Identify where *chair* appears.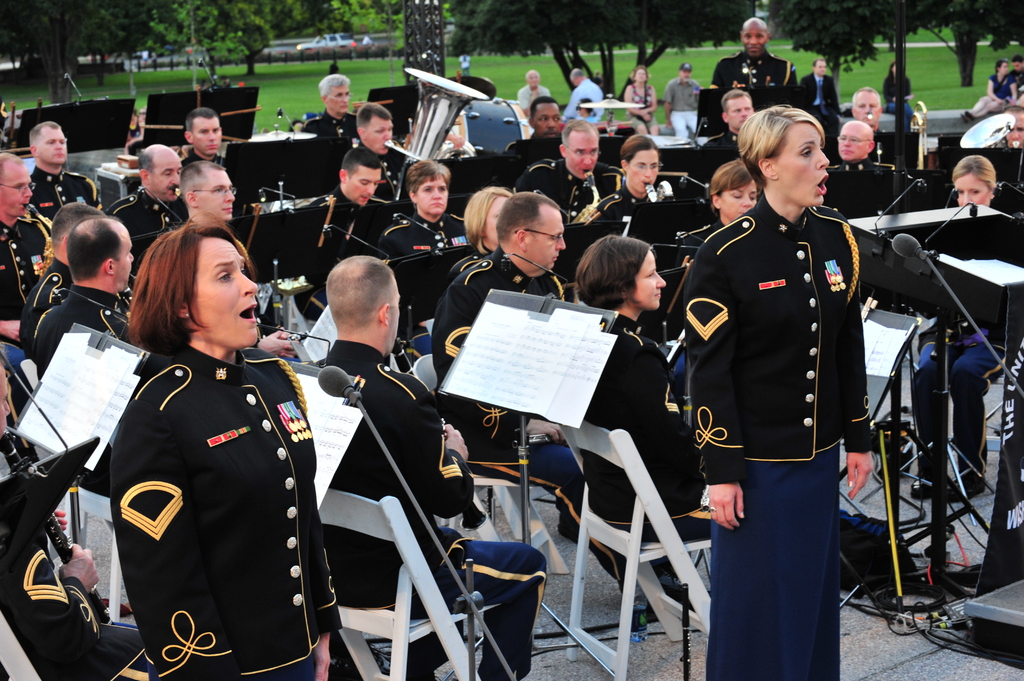
Appears at left=317, top=495, right=504, bottom=680.
